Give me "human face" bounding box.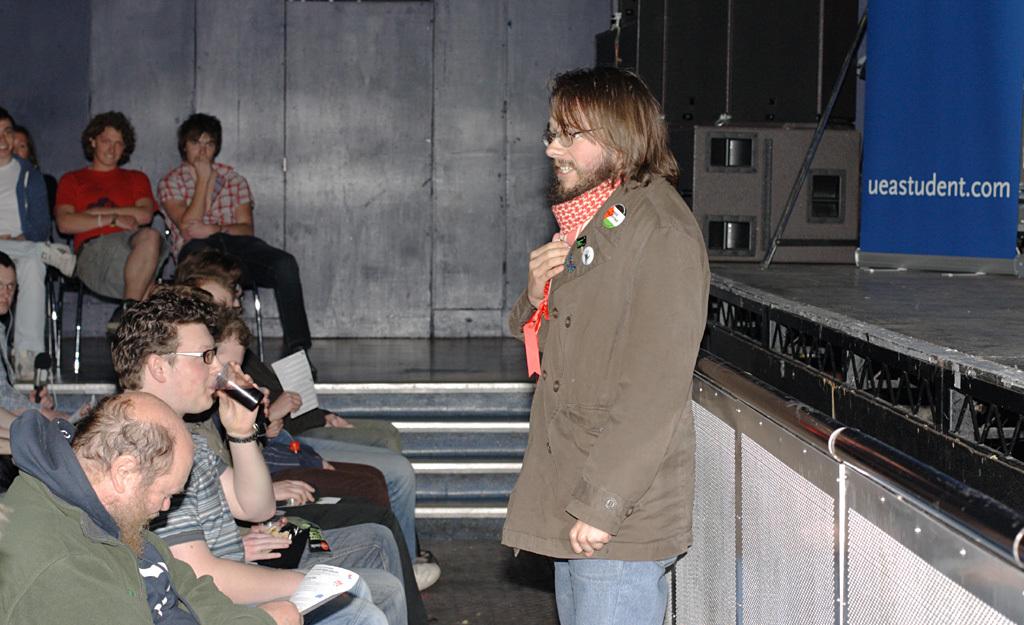
{"x1": 543, "y1": 94, "x2": 604, "y2": 197}.
